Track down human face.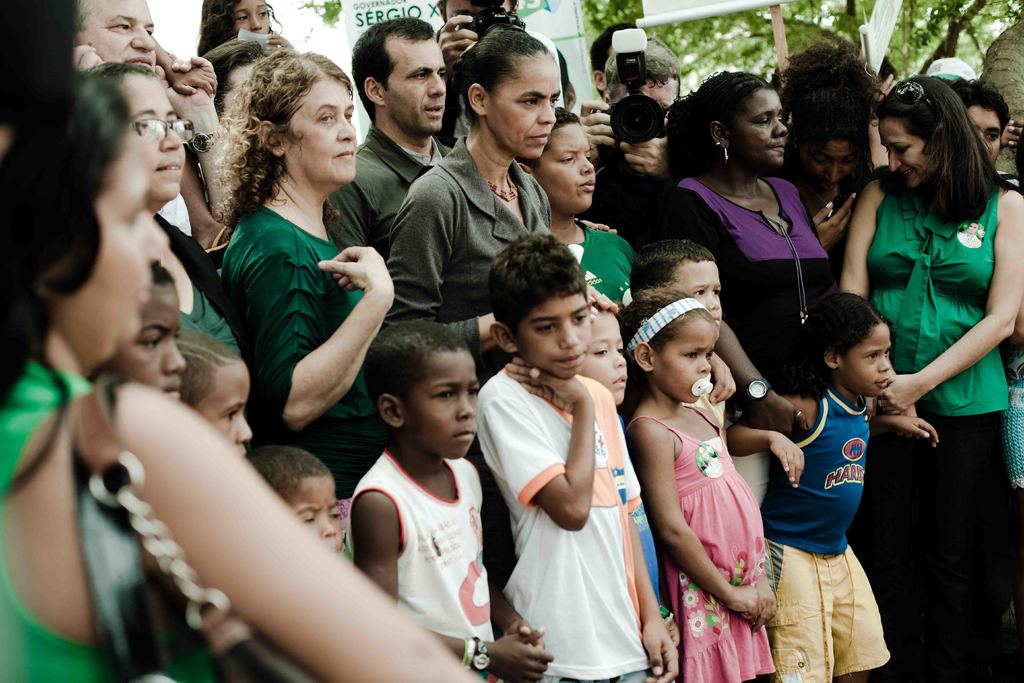
Tracked to left=194, top=367, right=249, bottom=462.
